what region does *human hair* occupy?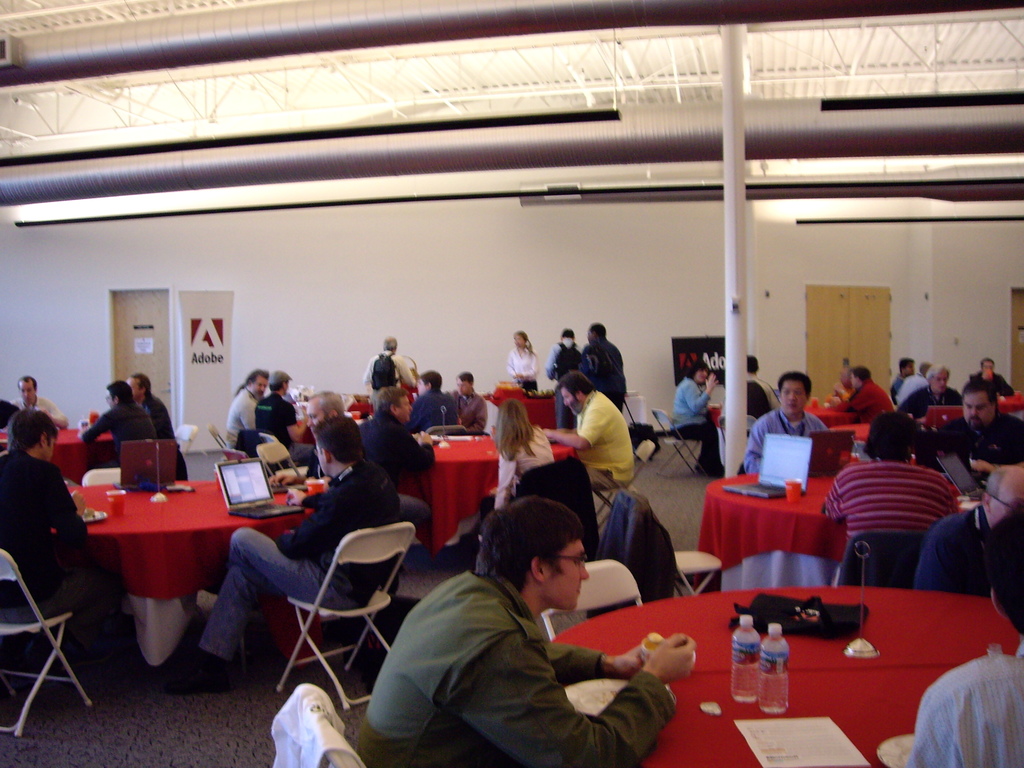
(984,496,1023,635).
